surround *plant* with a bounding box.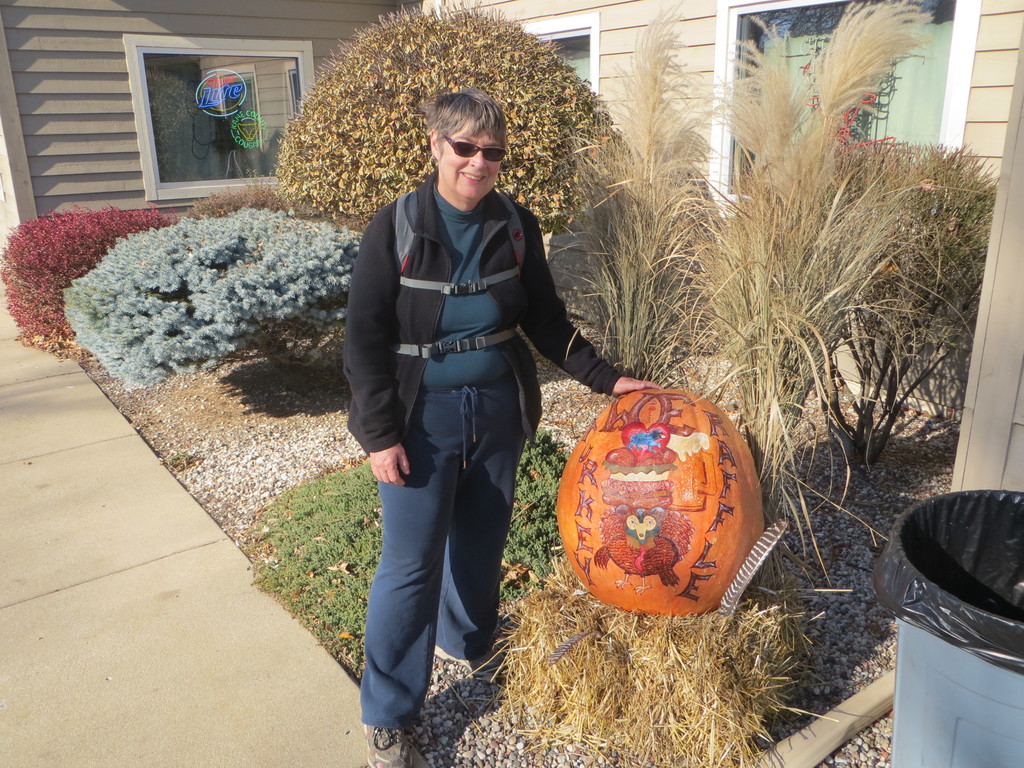
471:548:827:767.
